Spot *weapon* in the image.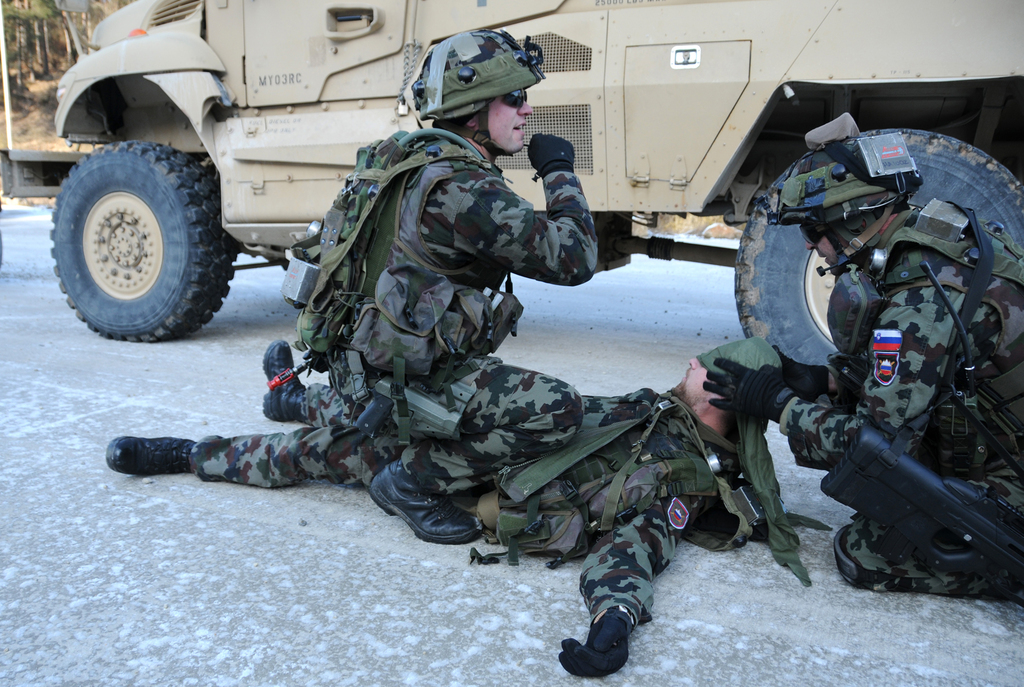
*weapon* found at [x1=828, y1=428, x2=1023, y2=563].
